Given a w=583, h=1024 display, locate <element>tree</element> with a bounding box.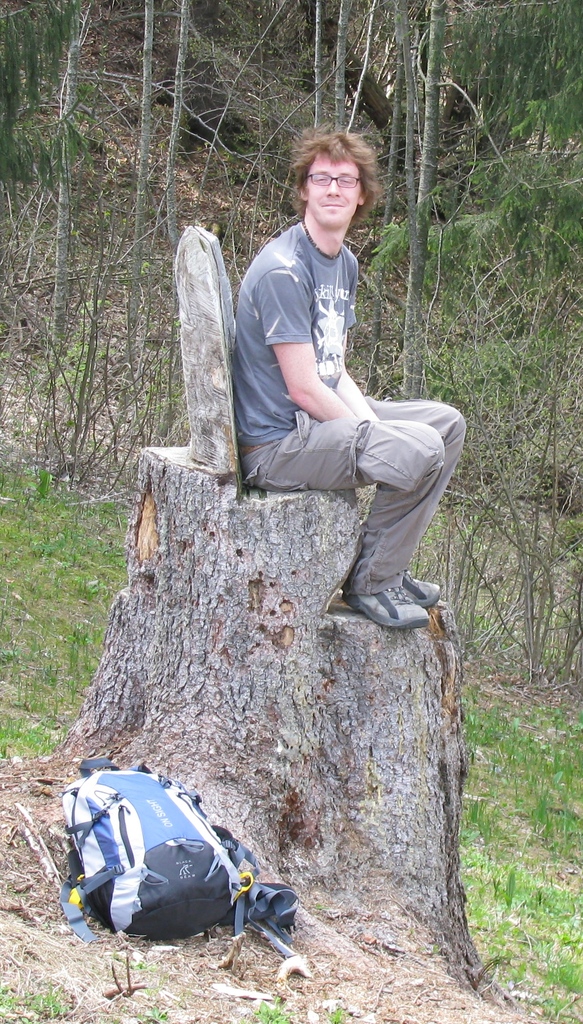
Located: <region>435, 0, 582, 154</region>.
